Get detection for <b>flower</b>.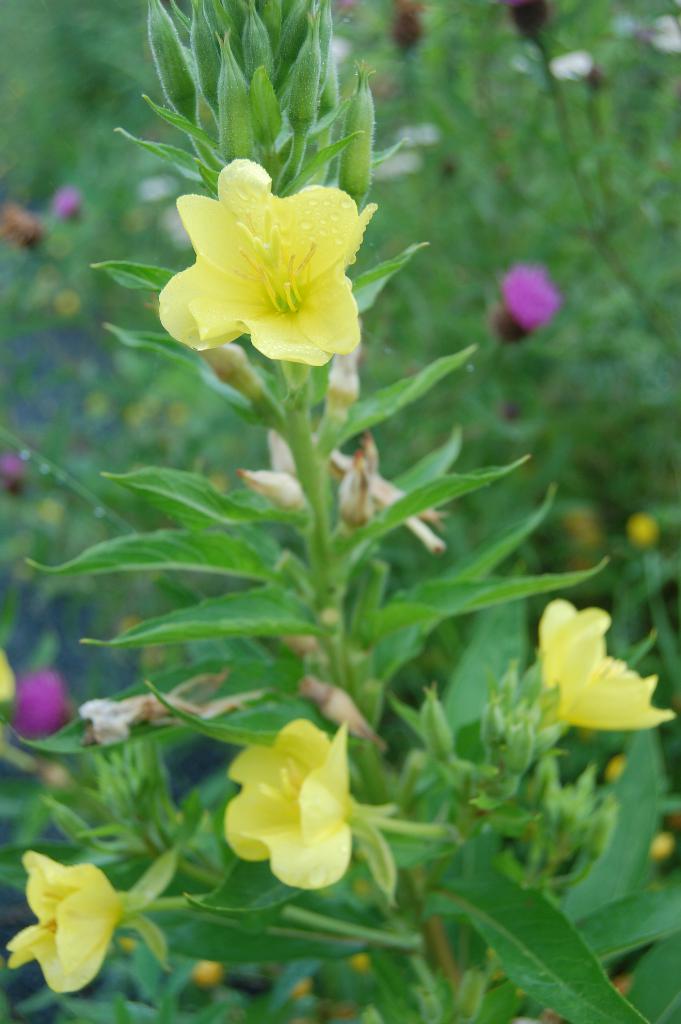
Detection: {"x1": 487, "y1": 263, "x2": 564, "y2": 347}.
